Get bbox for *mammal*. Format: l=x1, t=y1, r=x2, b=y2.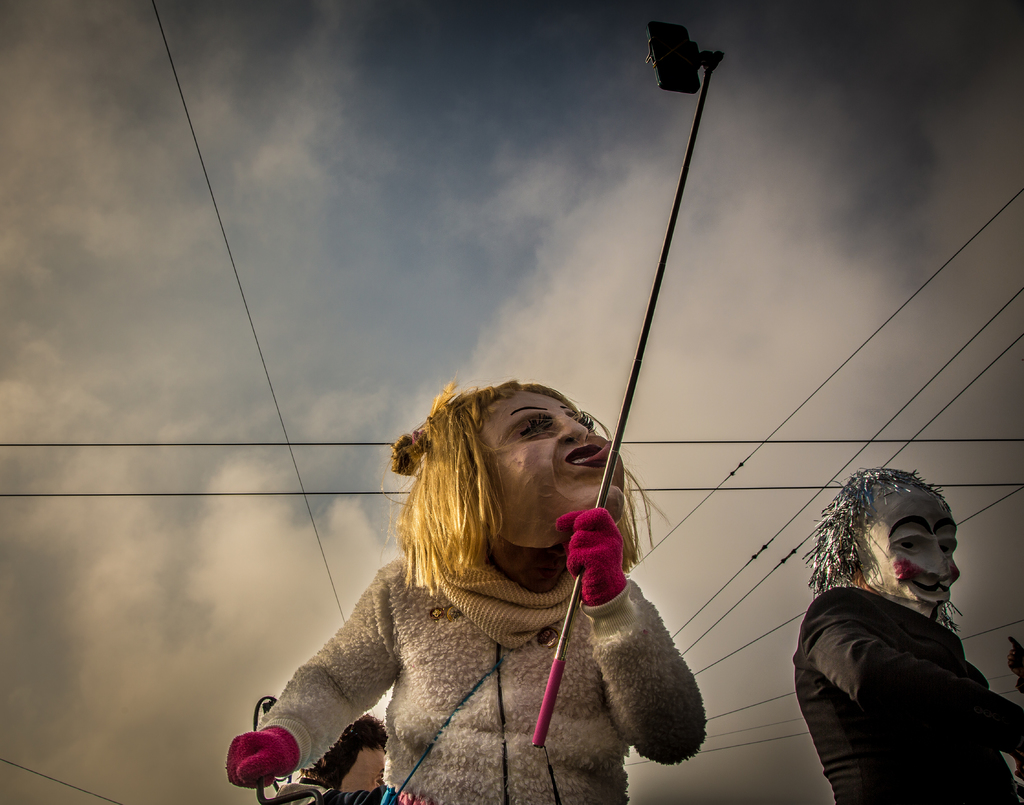
l=273, t=703, r=412, b=804.
